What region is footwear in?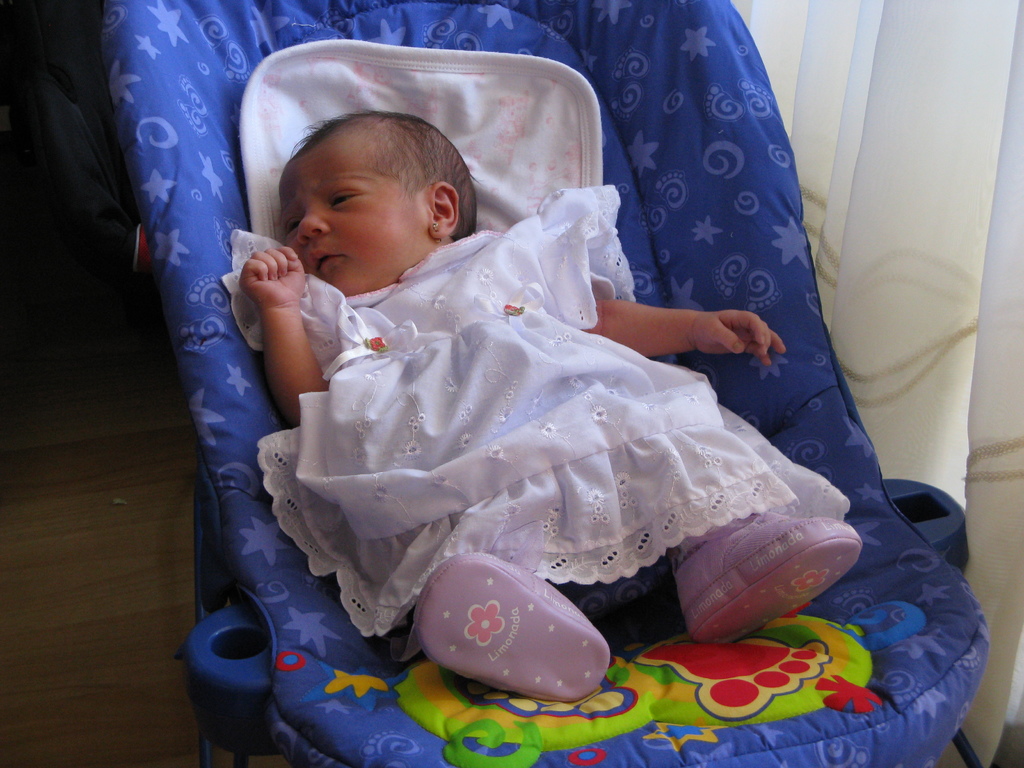
{"x1": 413, "y1": 552, "x2": 616, "y2": 700}.
